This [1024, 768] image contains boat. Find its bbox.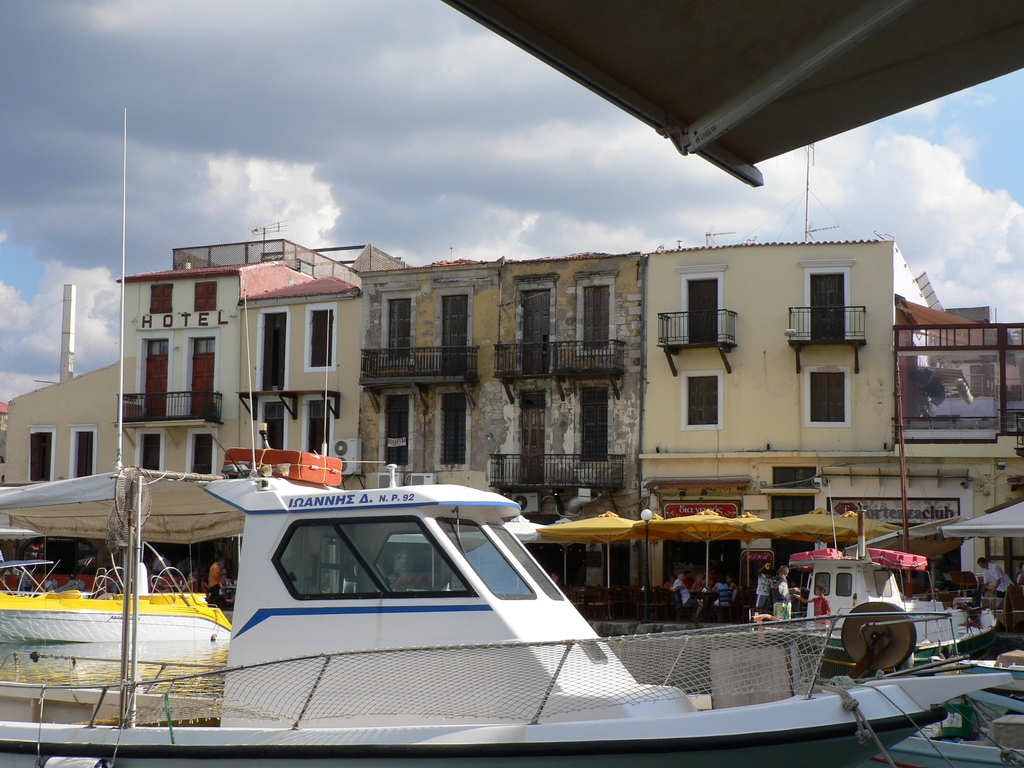
BBox(767, 516, 974, 664).
